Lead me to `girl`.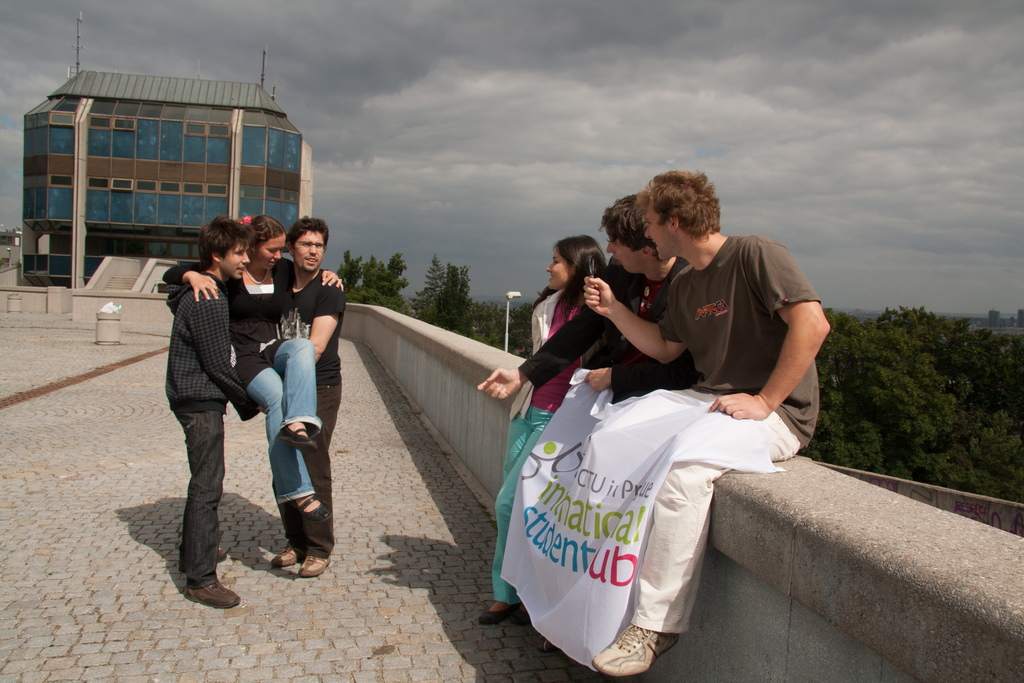
Lead to left=163, top=215, right=342, bottom=521.
